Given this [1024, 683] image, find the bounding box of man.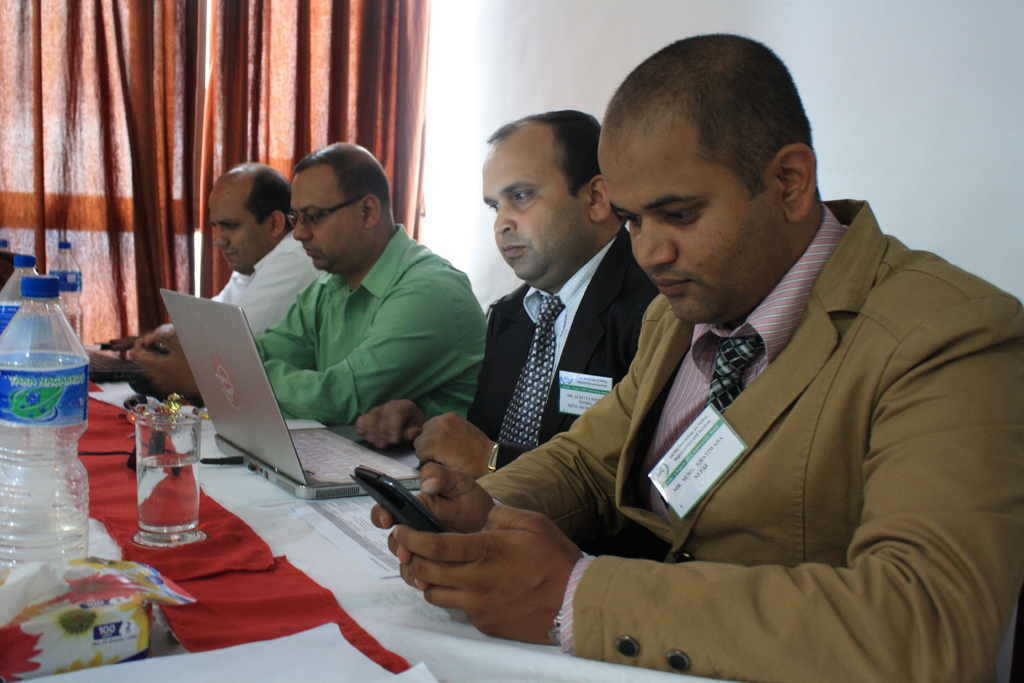
x1=351 y1=101 x2=657 y2=483.
